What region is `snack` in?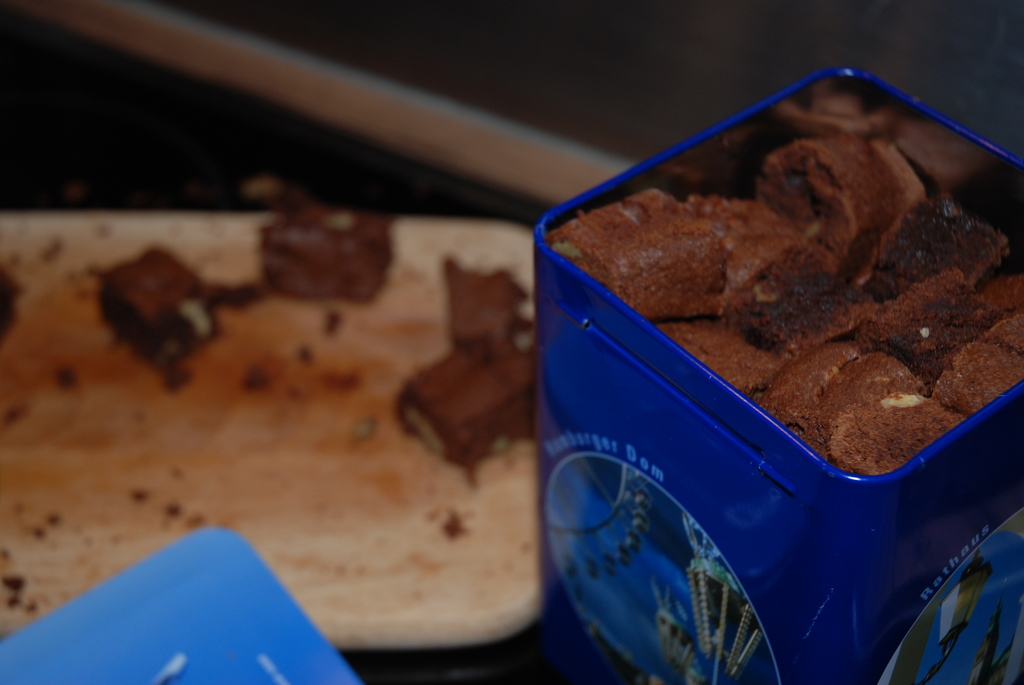
[99,246,220,390].
